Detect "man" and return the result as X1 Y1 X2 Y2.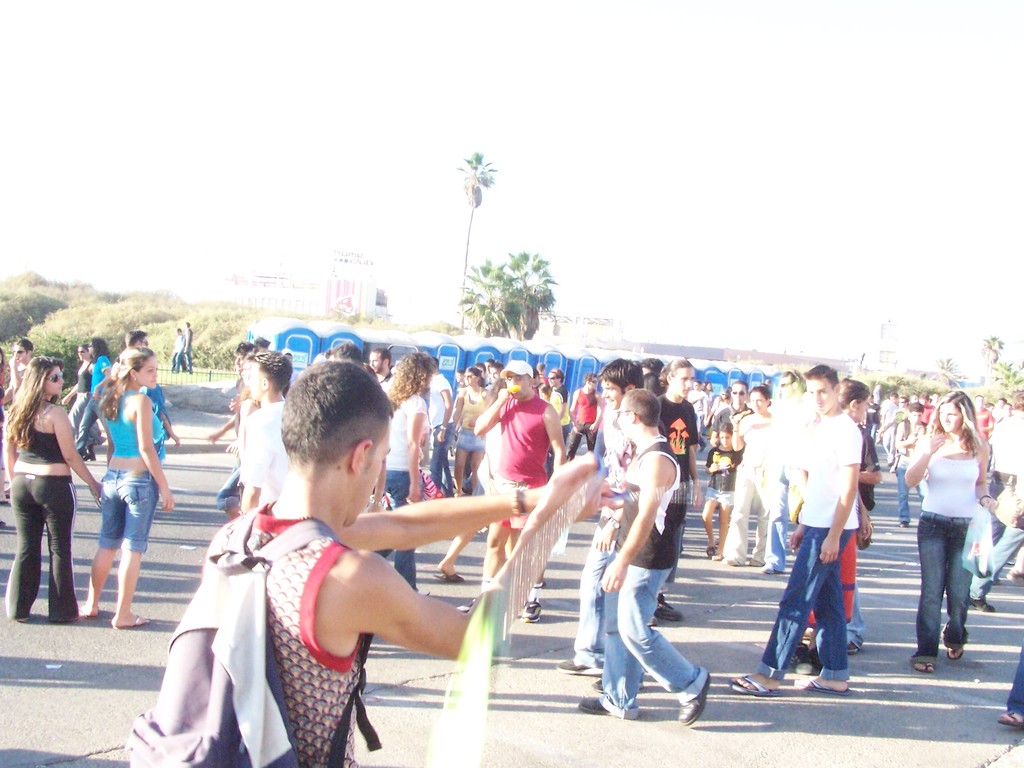
369 349 396 385.
